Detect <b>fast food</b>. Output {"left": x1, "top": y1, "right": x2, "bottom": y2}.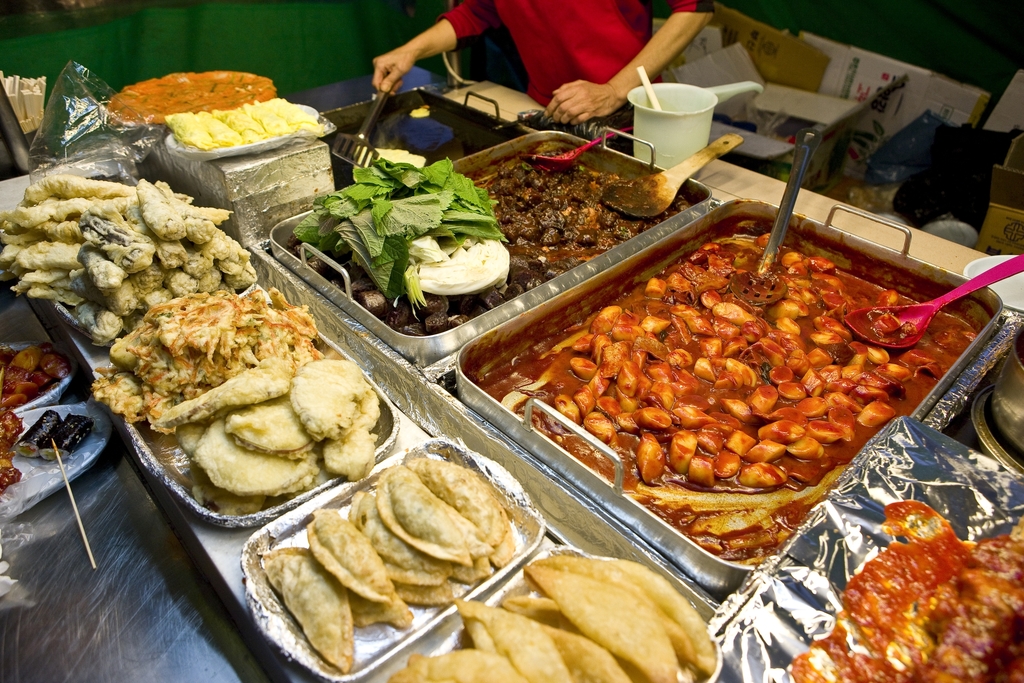
{"left": 372, "top": 545, "right": 729, "bottom": 682}.
